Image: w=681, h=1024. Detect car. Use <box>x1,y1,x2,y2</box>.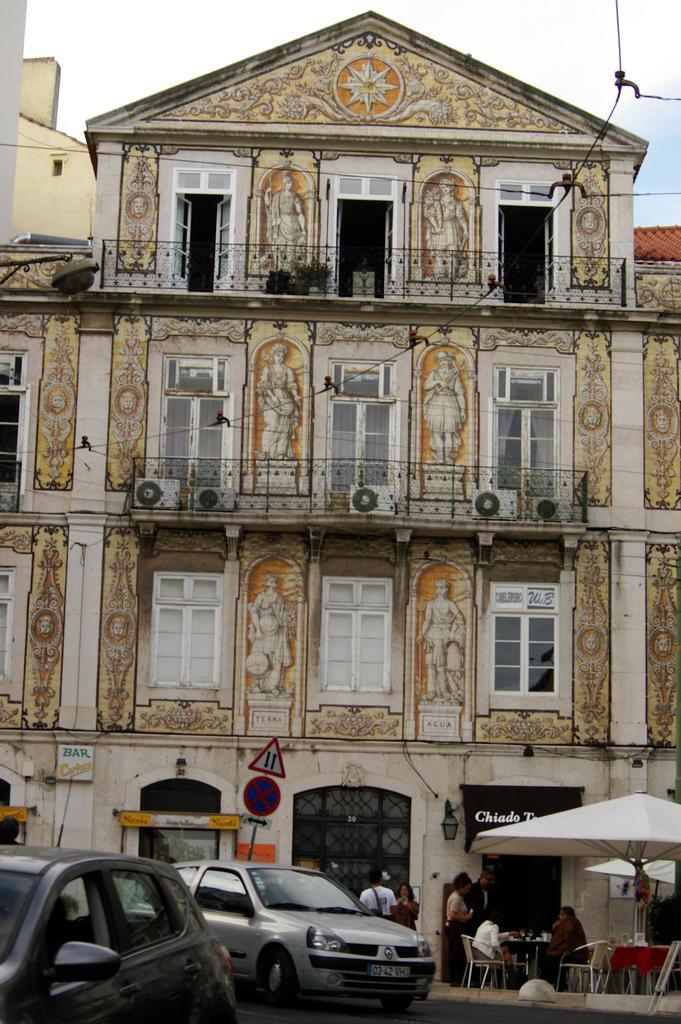
<box>124,858,438,1020</box>.
